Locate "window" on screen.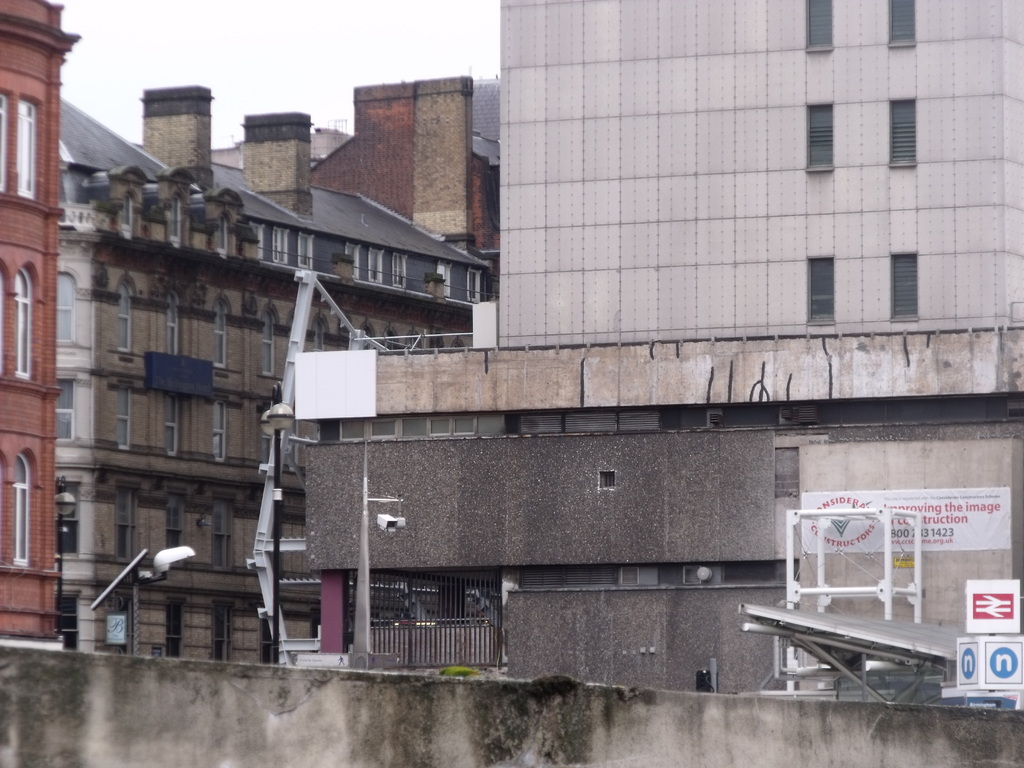
On screen at 212,293,228,369.
